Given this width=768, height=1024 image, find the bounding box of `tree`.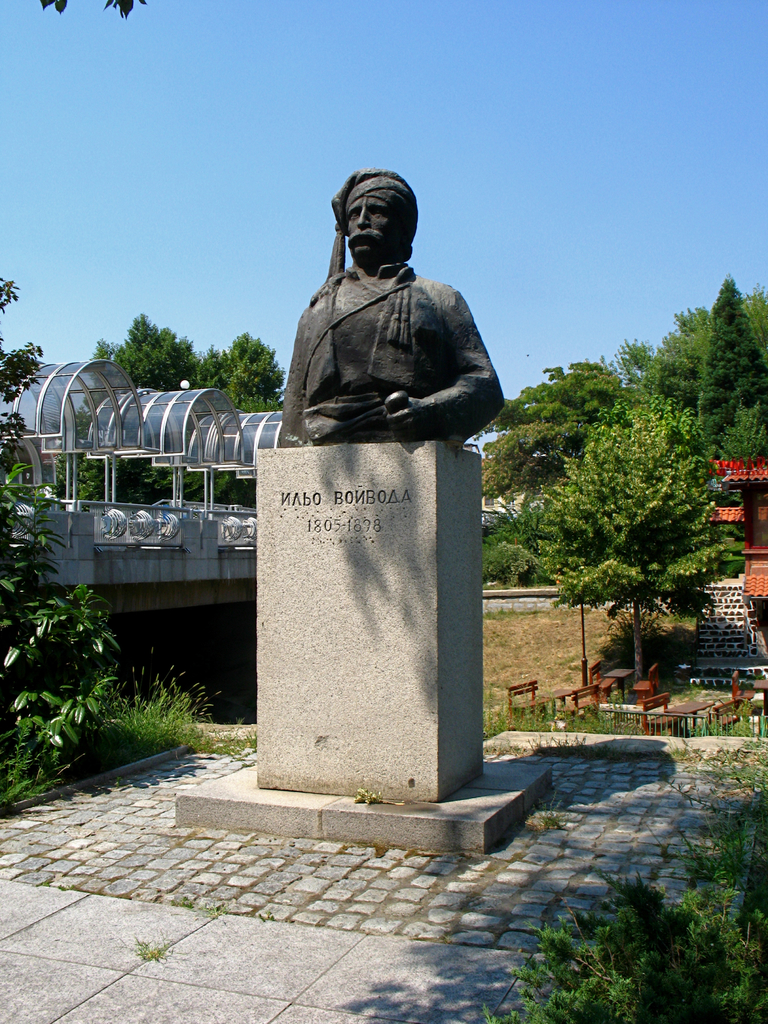
[701,283,767,462].
